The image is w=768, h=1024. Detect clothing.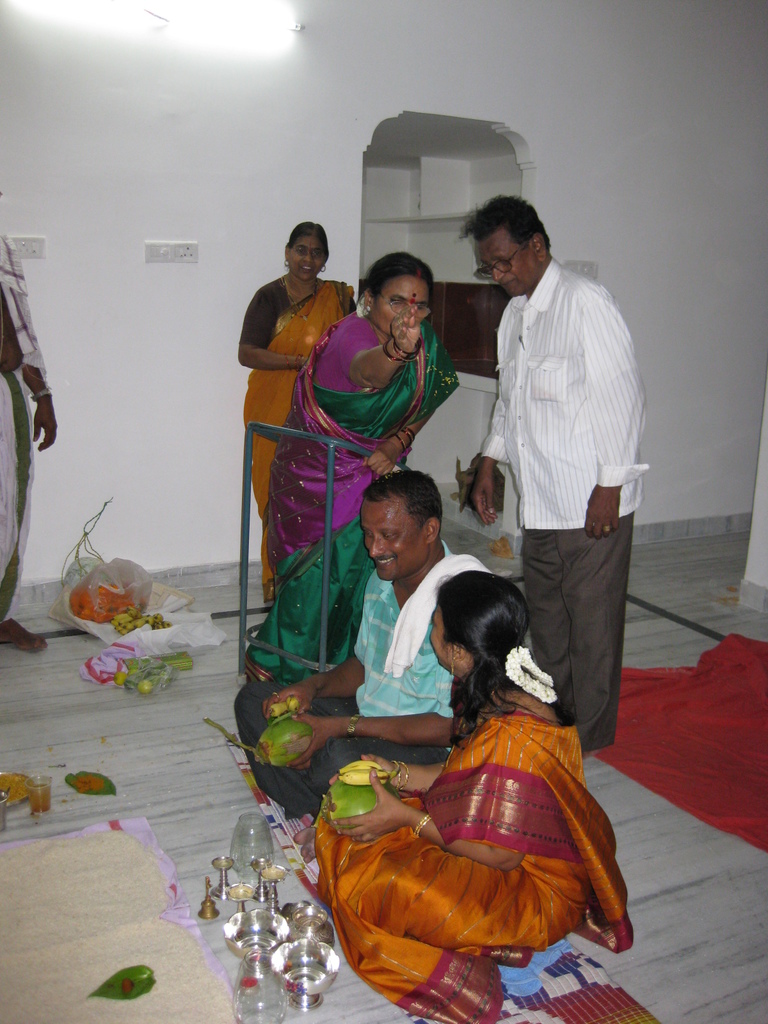
Detection: detection(484, 274, 643, 732).
